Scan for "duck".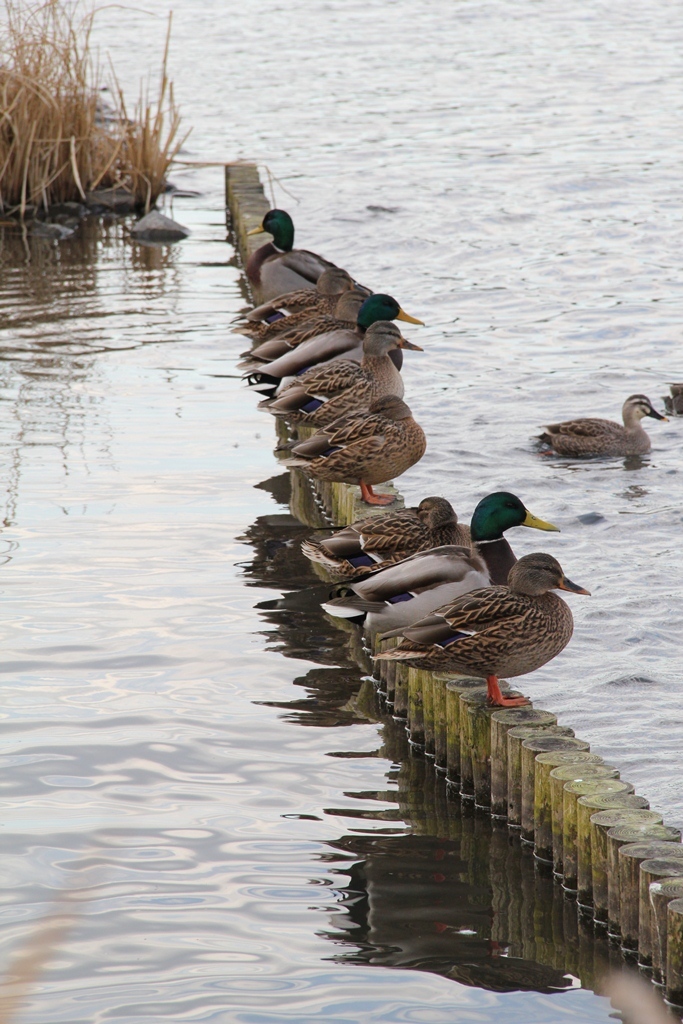
Scan result: x1=246 y1=202 x2=333 y2=297.
